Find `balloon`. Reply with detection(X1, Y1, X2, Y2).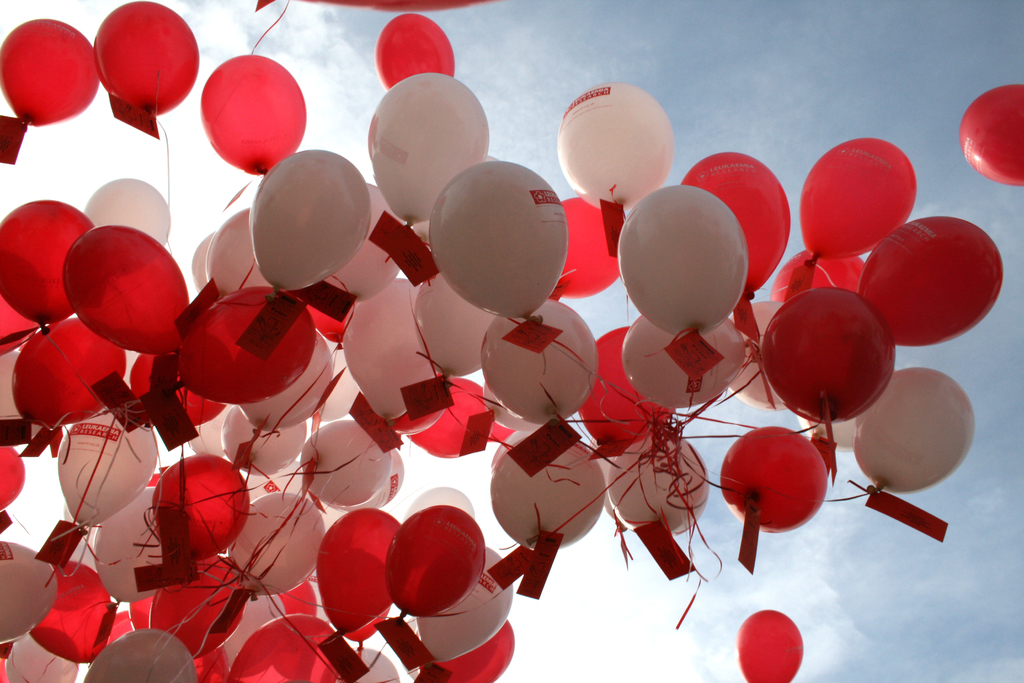
detection(94, 1, 200, 120).
